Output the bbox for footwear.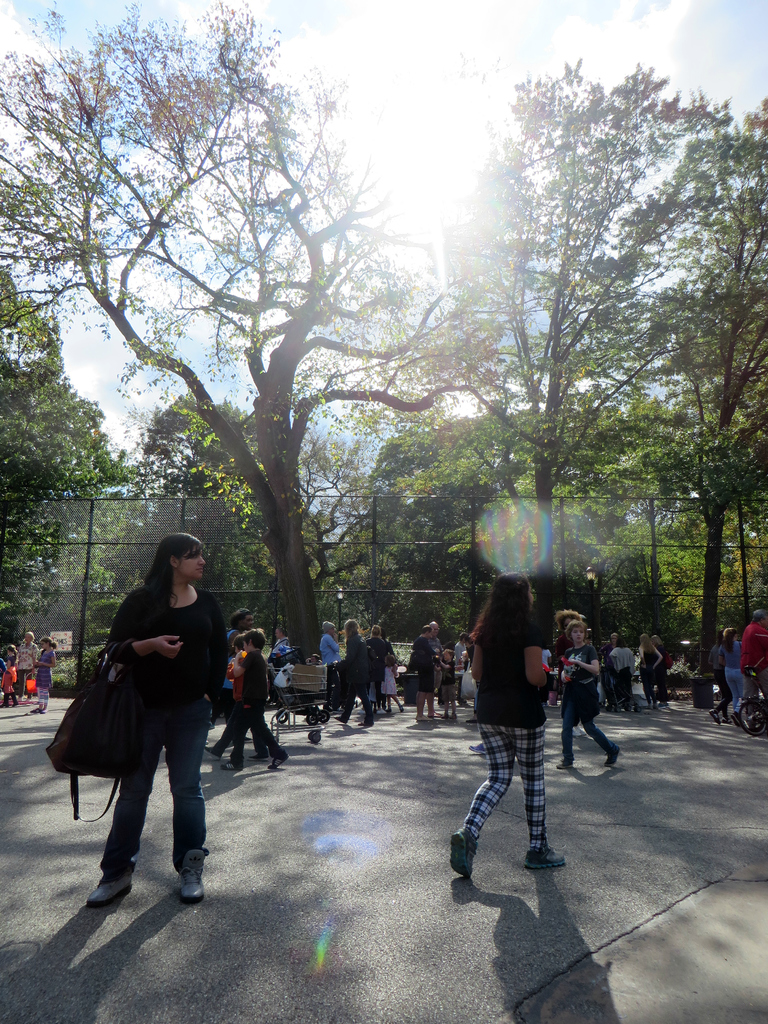
[397, 704, 403, 712].
